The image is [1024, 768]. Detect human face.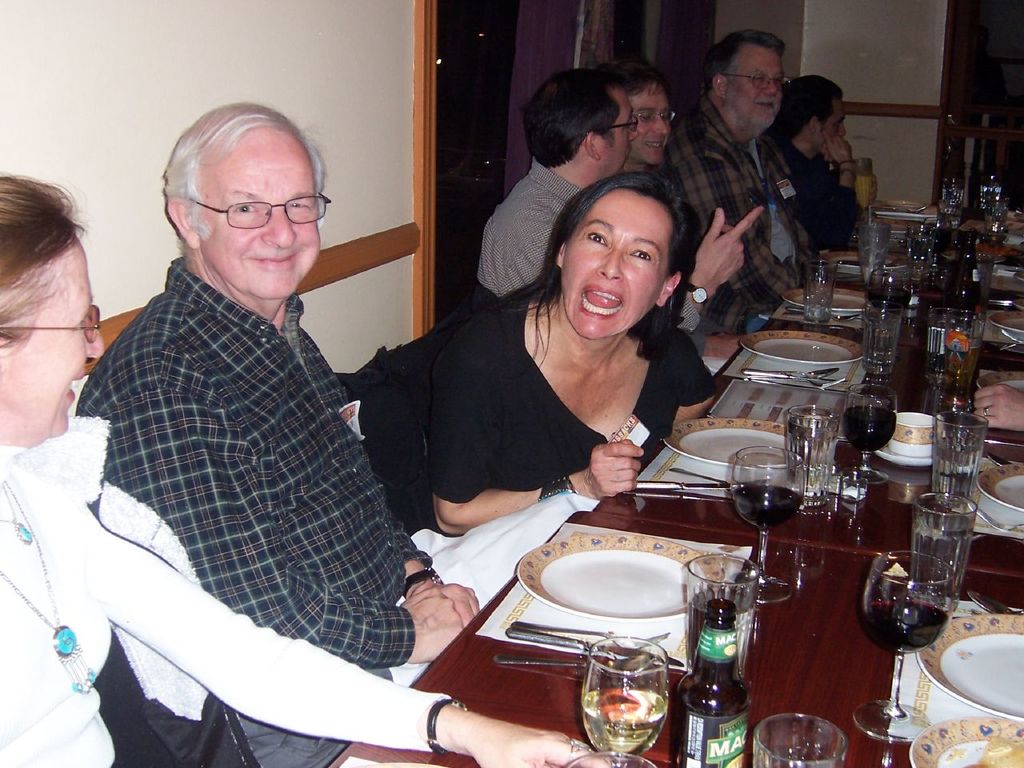
Detection: (x1=729, y1=43, x2=786, y2=133).
